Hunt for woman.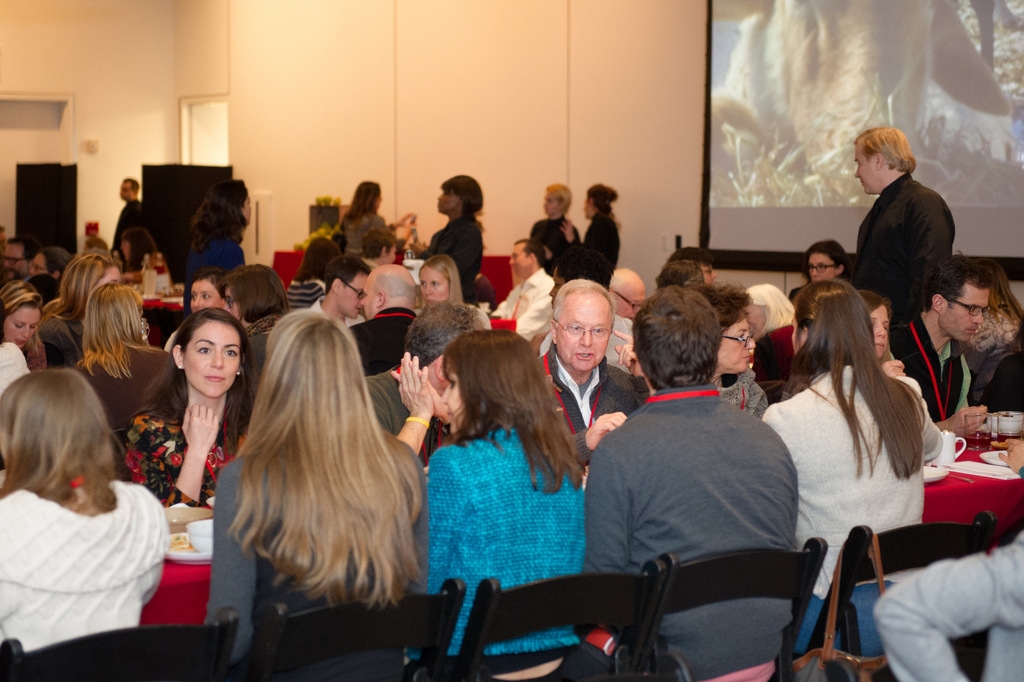
Hunted down at x1=335 y1=179 x2=409 y2=262.
